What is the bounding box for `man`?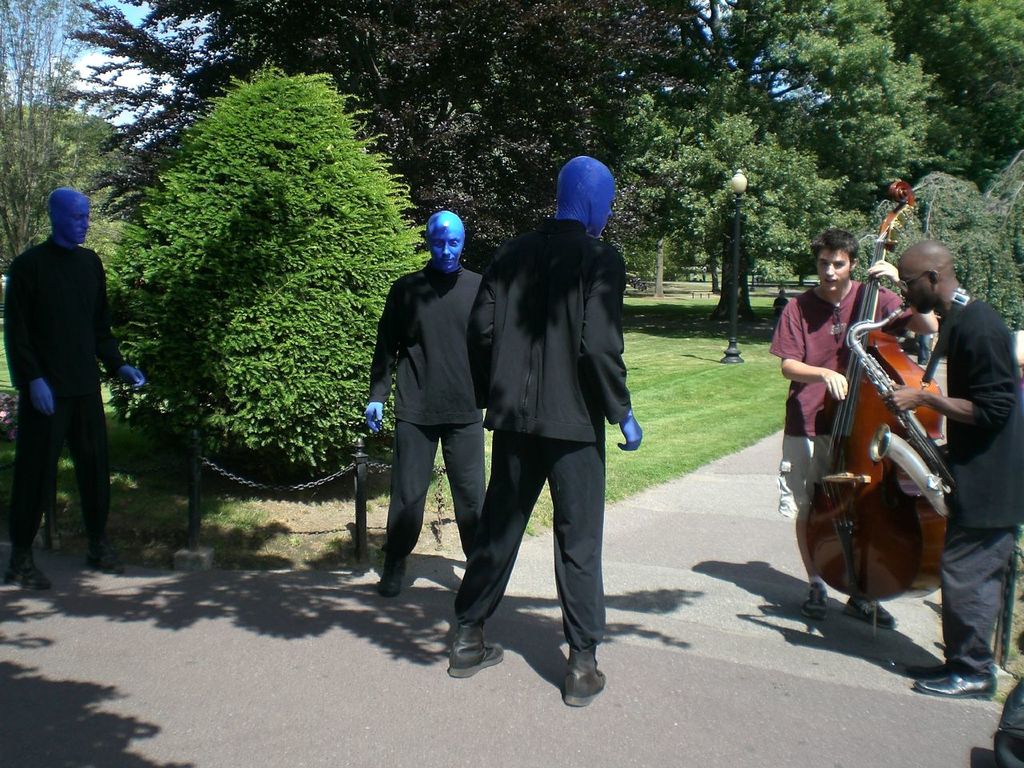
765 230 939 633.
